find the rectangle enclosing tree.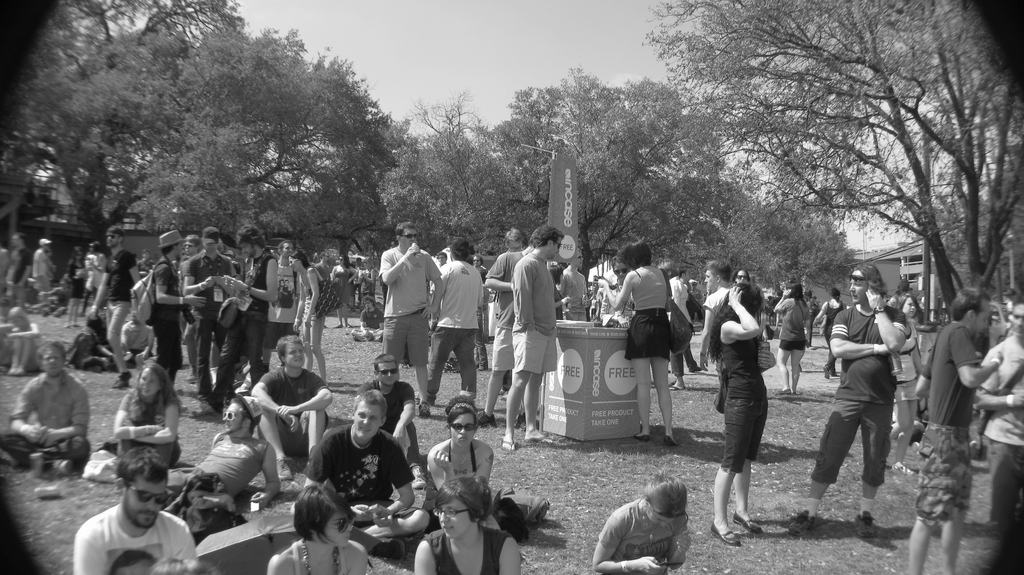
648,28,1006,299.
